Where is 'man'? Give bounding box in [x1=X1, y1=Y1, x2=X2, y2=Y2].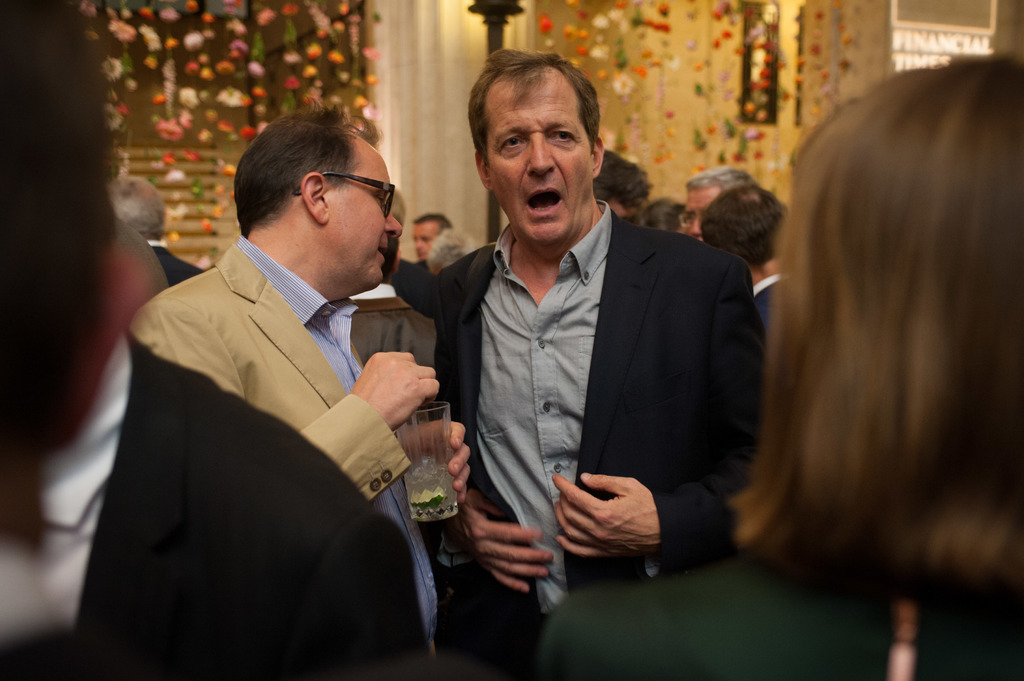
[x1=344, y1=236, x2=436, y2=374].
